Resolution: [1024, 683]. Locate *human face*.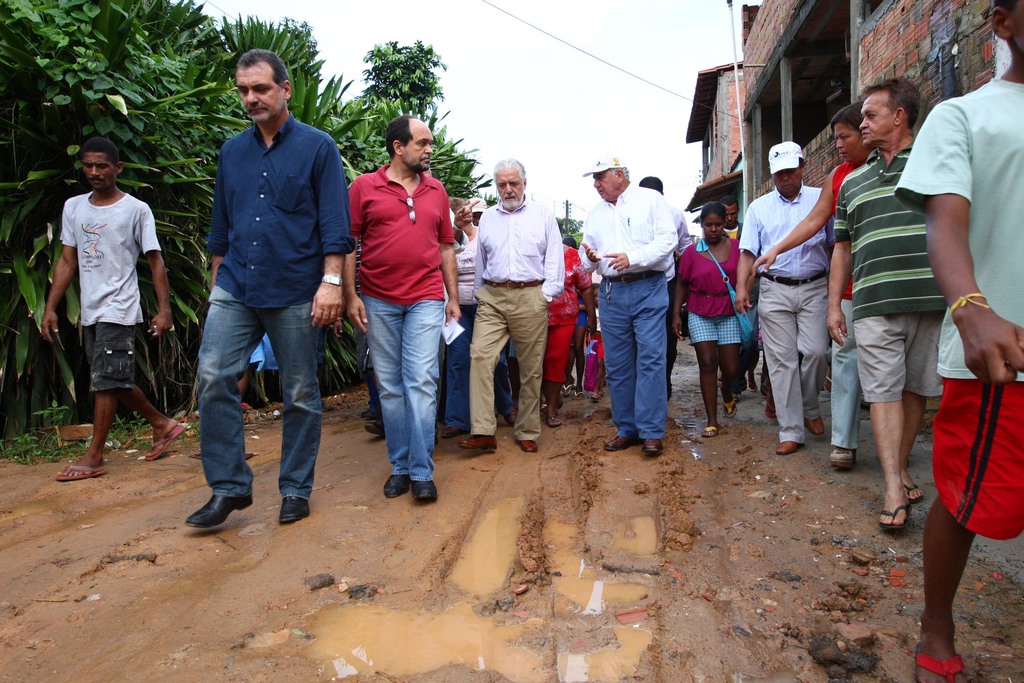
BBox(829, 118, 871, 165).
